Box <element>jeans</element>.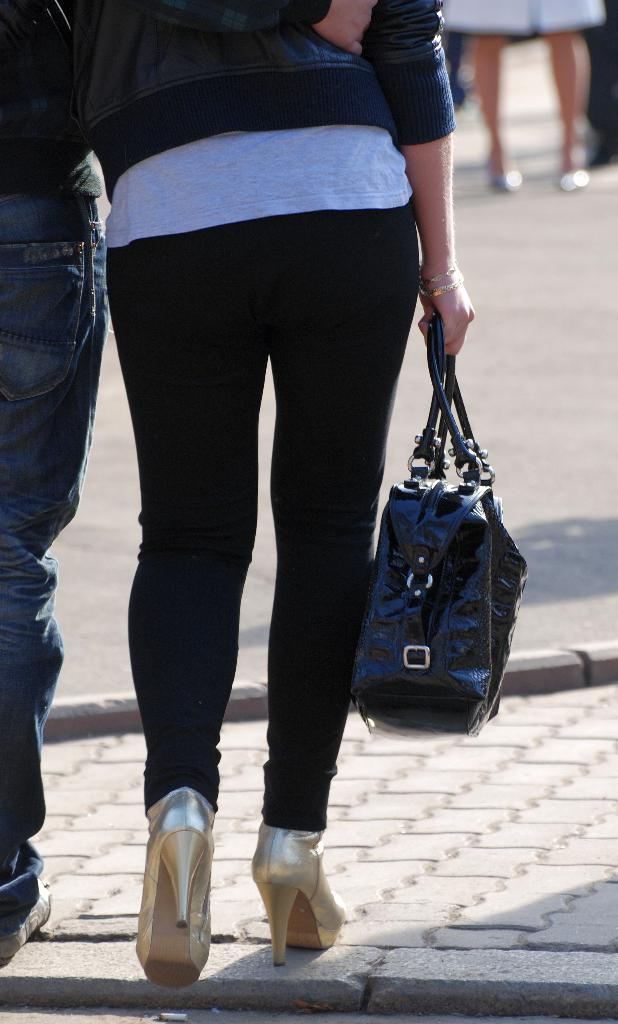
x1=0 y1=189 x2=101 y2=929.
